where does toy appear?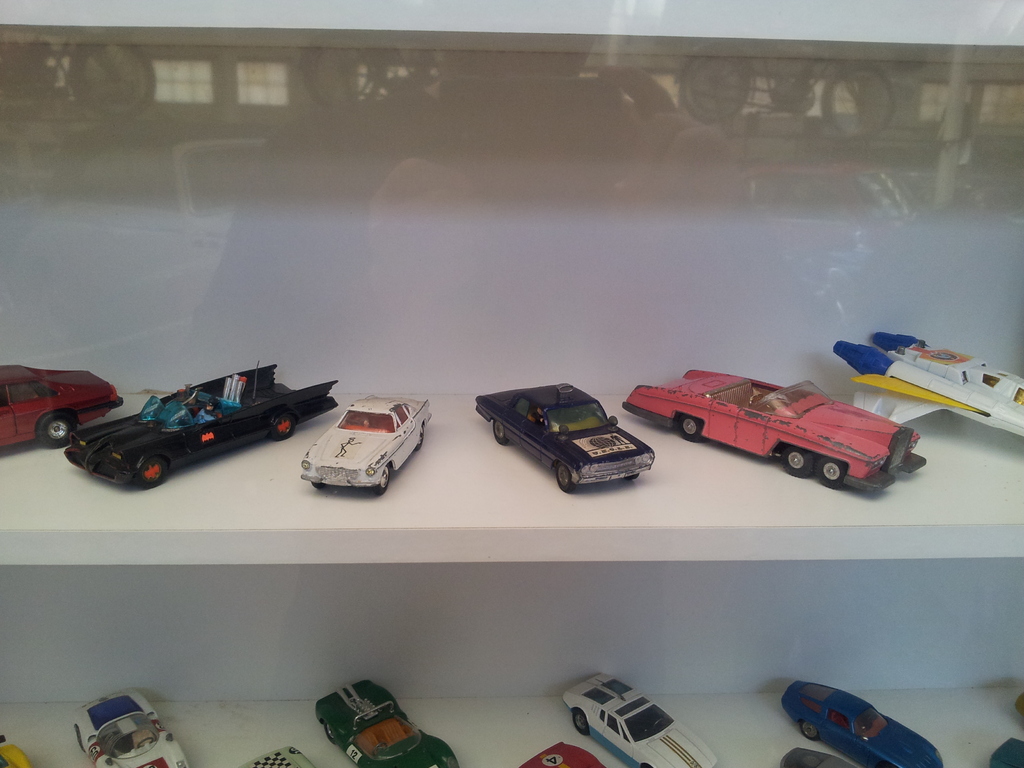
Appears at 784 748 849 767.
